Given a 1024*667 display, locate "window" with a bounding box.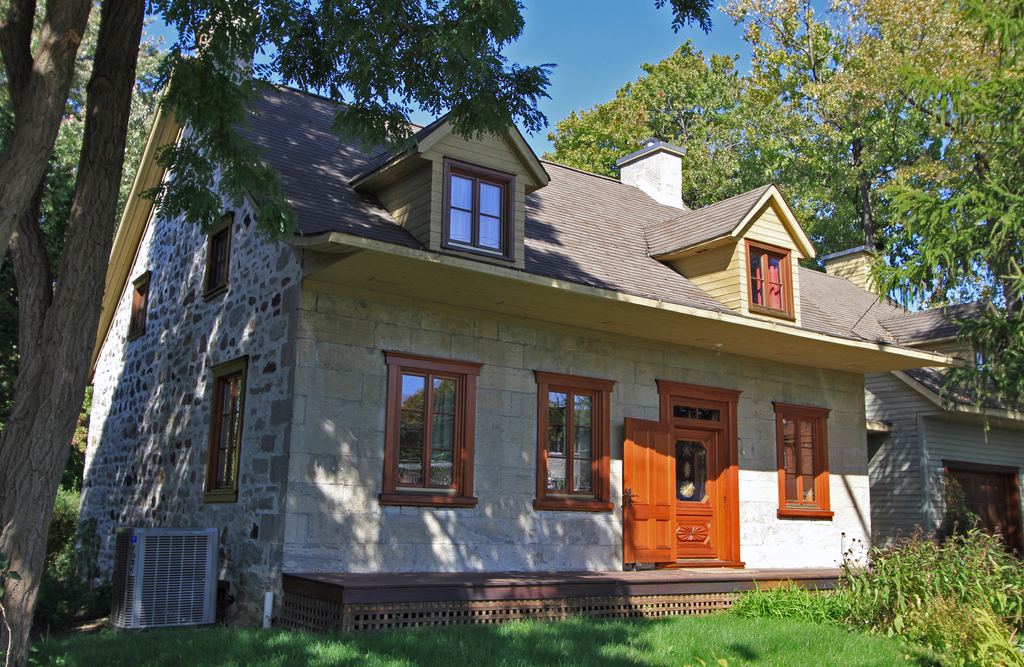
Located: 745,239,794,320.
